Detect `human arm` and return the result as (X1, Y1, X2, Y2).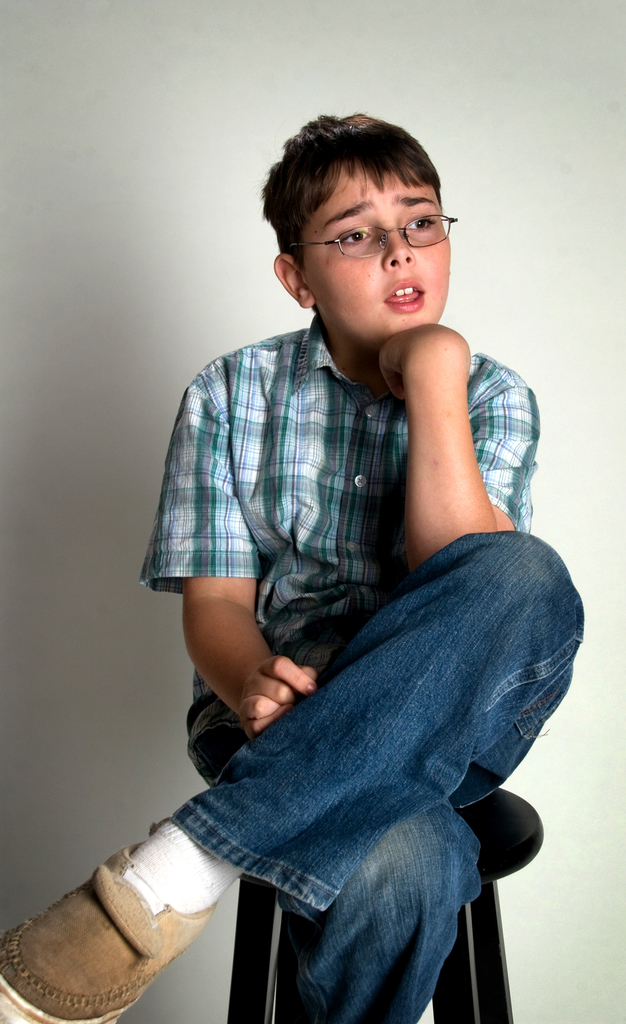
(363, 294, 545, 612).
